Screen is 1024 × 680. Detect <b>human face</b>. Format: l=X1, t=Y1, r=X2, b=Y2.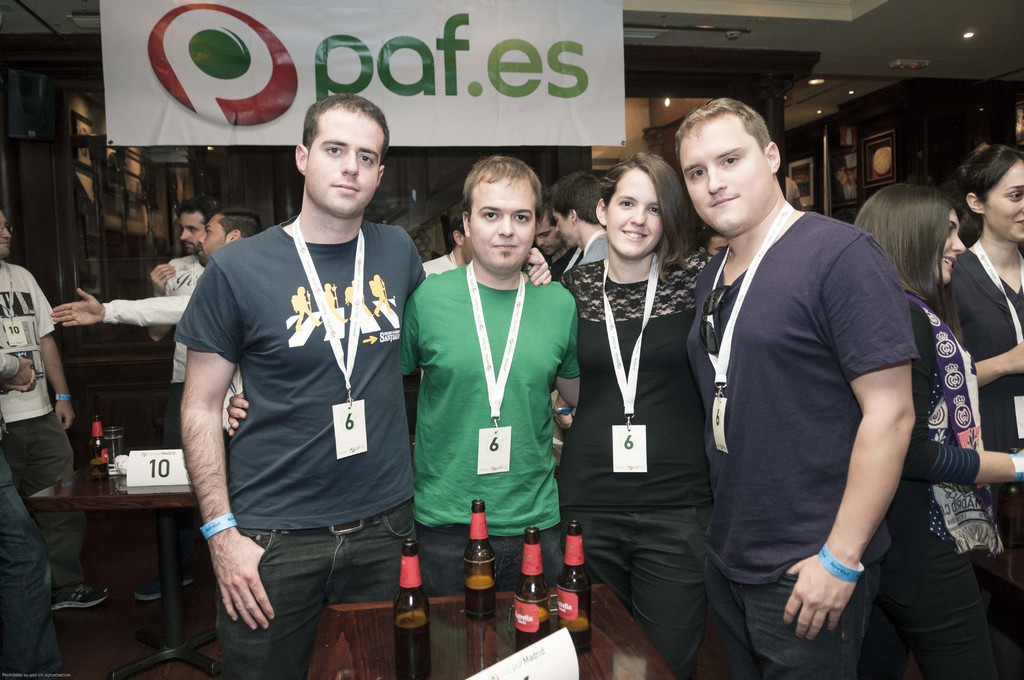
l=936, t=210, r=967, b=285.
